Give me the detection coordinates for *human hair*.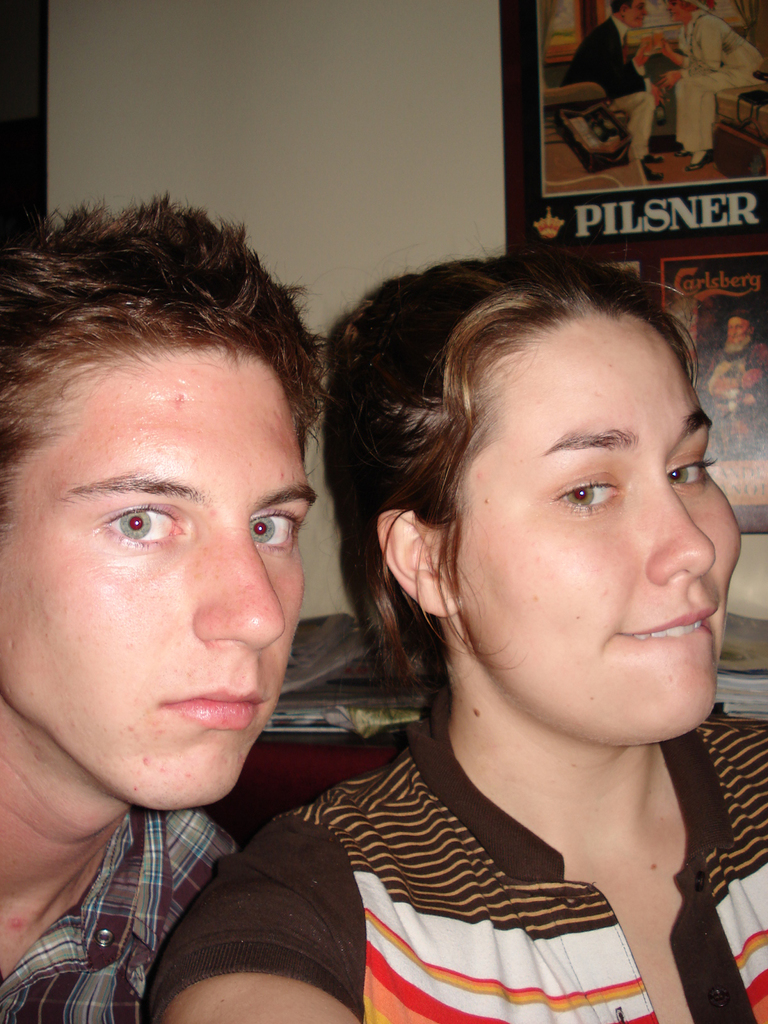
<box>0,189,333,550</box>.
